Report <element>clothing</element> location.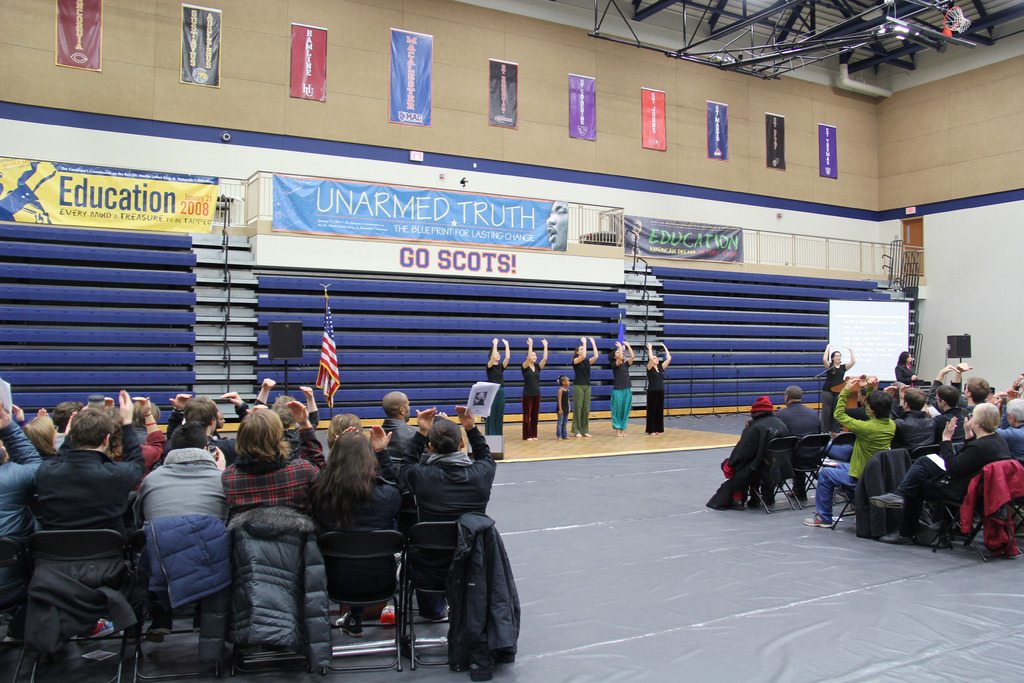
Report: l=641, t=362, r=673, b=427.
